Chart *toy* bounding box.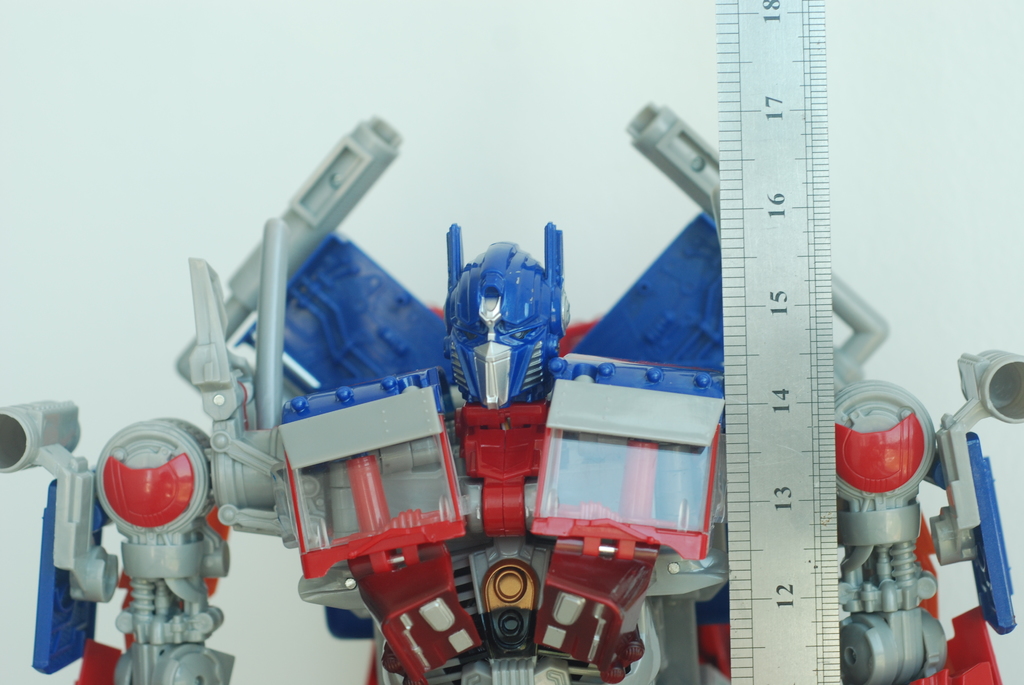
Charted: box(0, 251, 230, 684).
